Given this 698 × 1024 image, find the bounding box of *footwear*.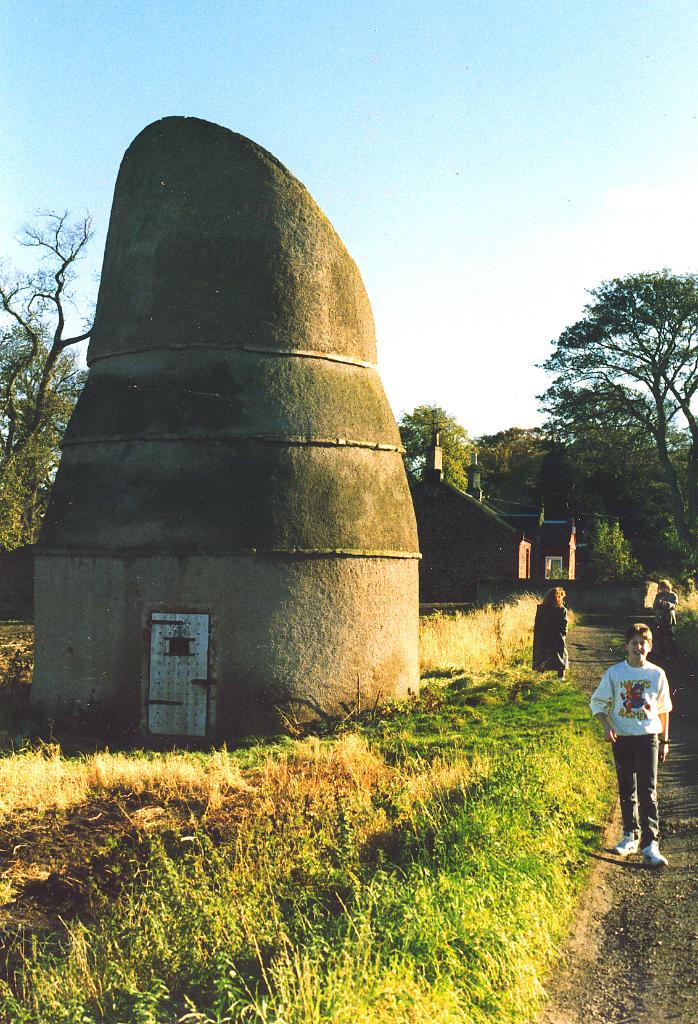
bbox(641, 839, 669, 869).
